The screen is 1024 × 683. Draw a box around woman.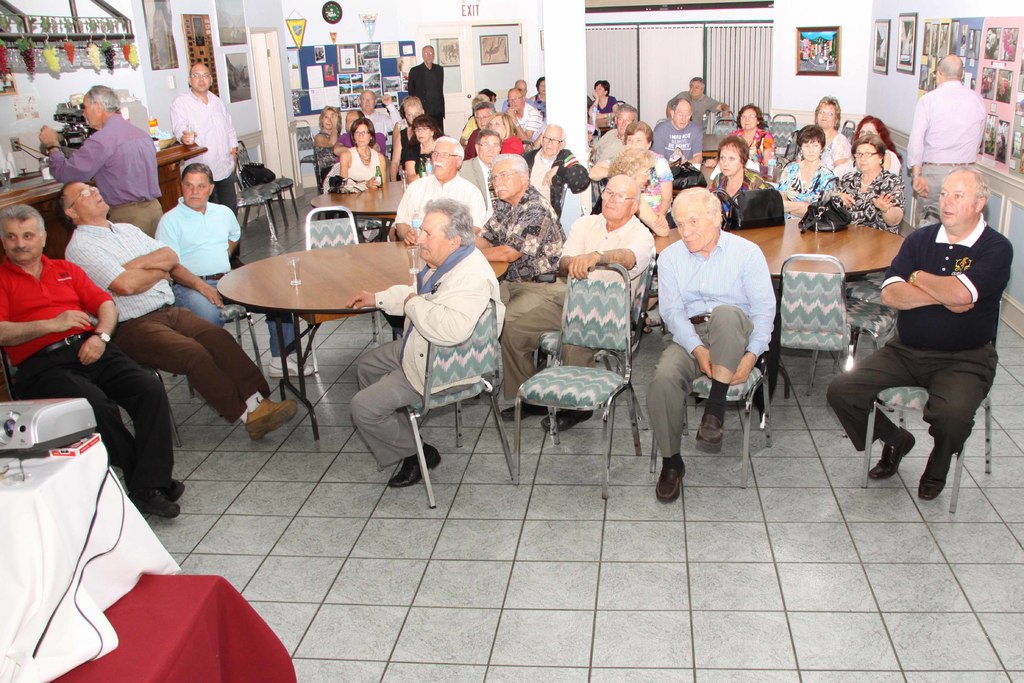
648,211,757,506.
